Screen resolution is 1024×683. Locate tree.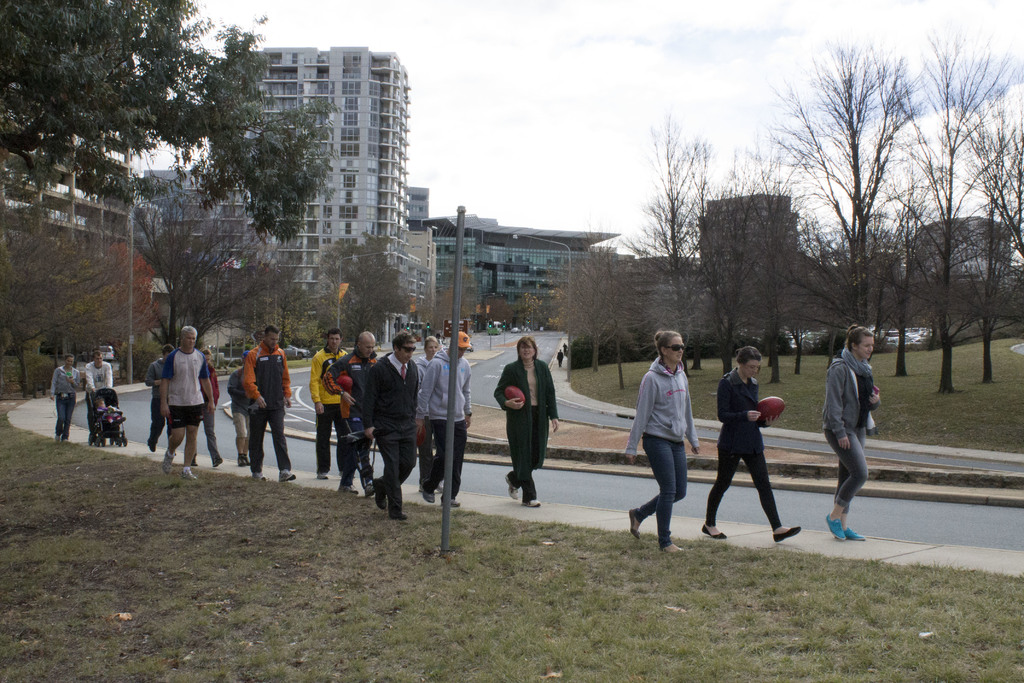
detection(0, 0, 335, 242).
